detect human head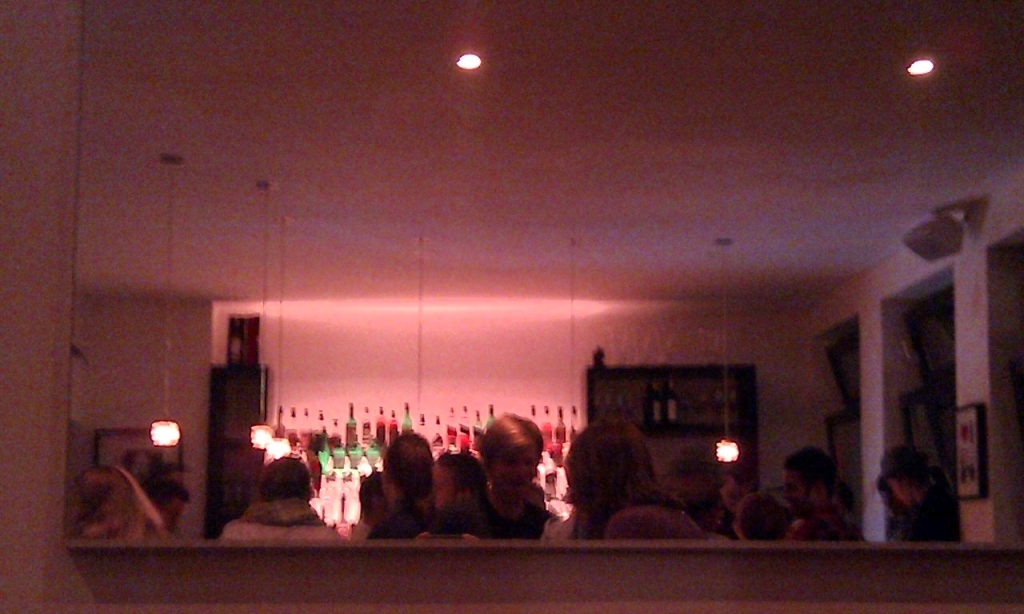
<box>781,447,834,514</box>
